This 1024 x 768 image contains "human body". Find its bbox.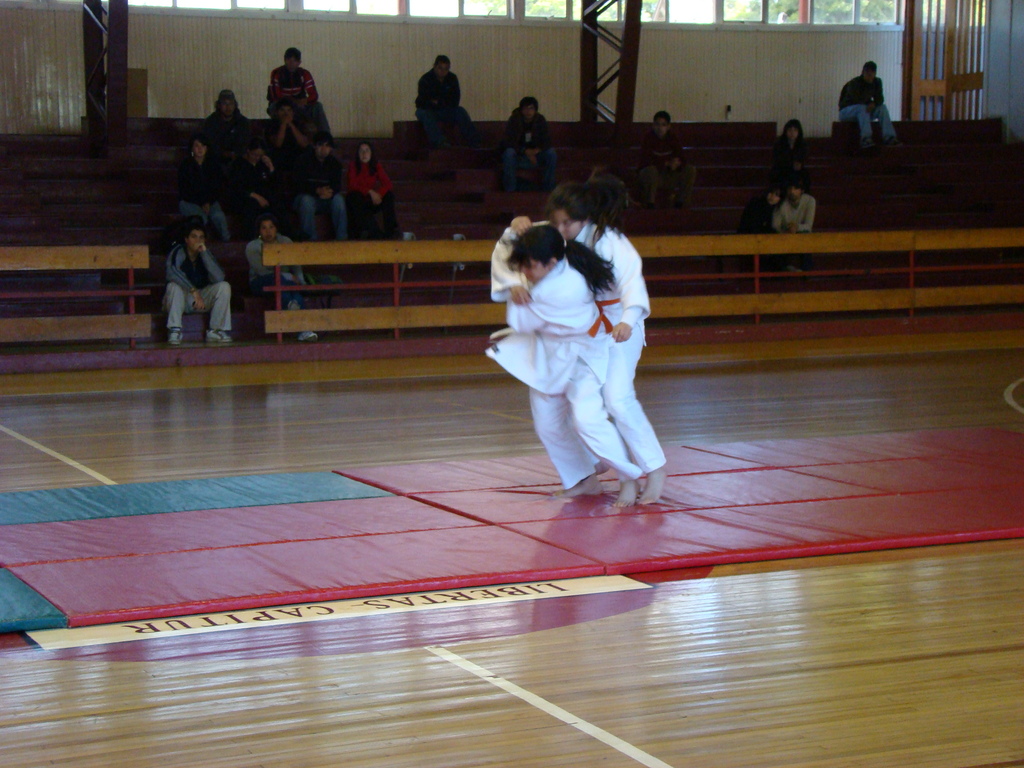
x1=418, y1=68, x2=469, y2=143.
